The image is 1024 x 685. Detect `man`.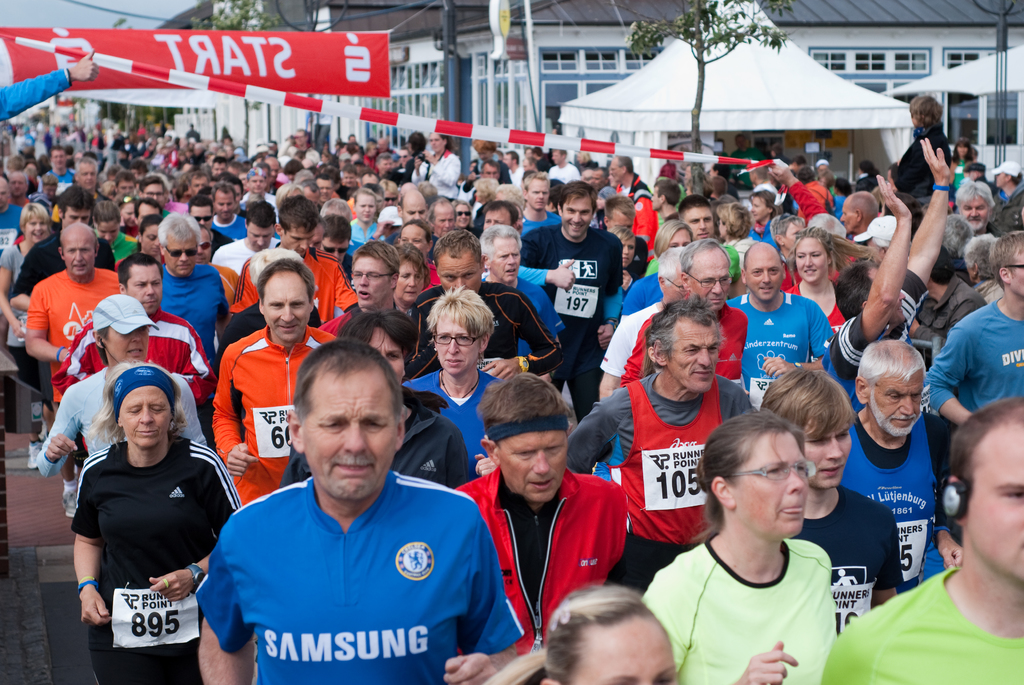
Detection: 913,246,983,478.
